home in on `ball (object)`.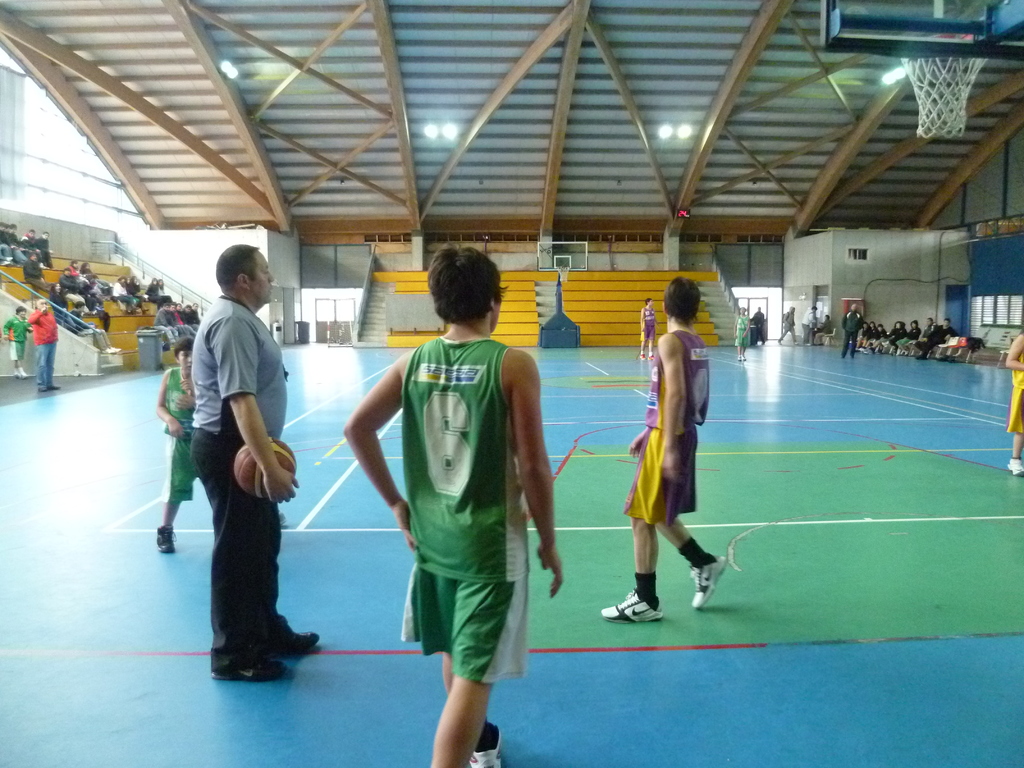
Homed in at bbox=[234, 435, 298, 503].
